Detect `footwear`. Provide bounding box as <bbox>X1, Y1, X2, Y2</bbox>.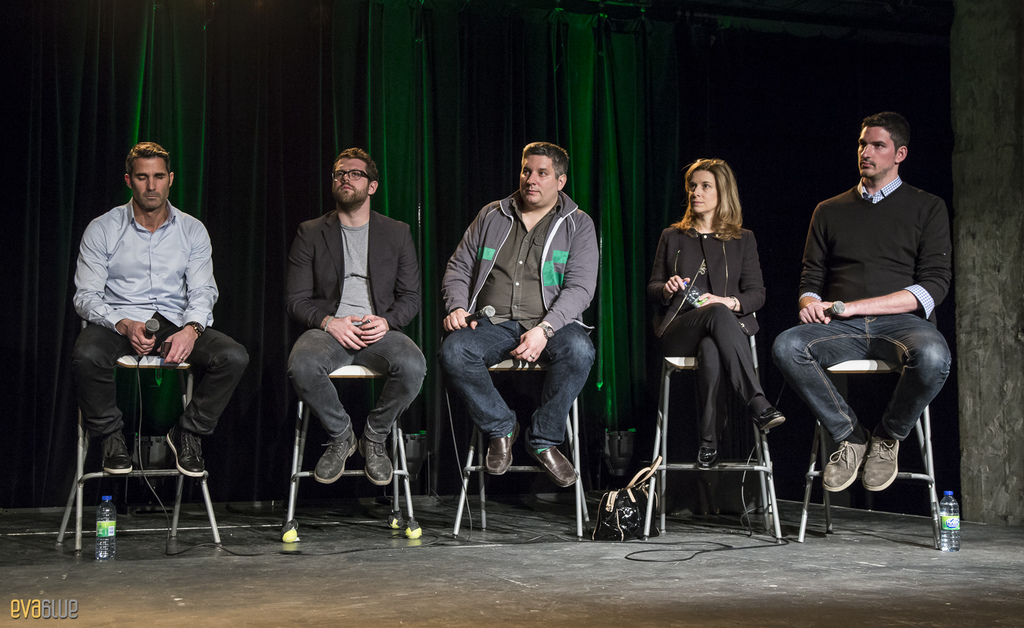
<bbox>100, 424, 136, 478</bbox>.
